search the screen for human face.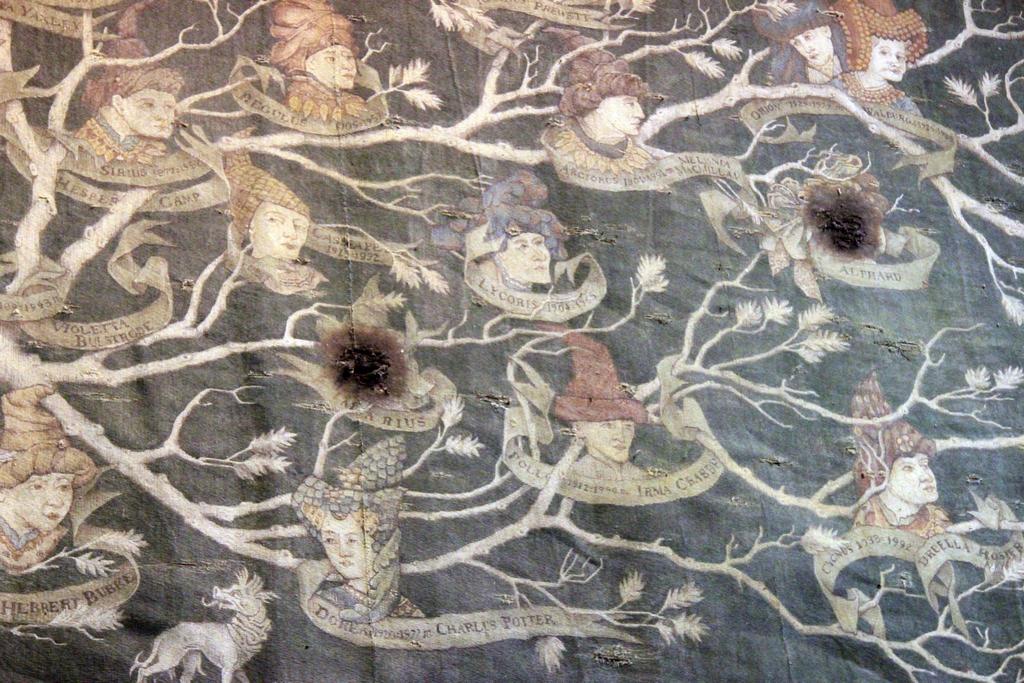
Found at Rect(248, 201, 313, 258).
